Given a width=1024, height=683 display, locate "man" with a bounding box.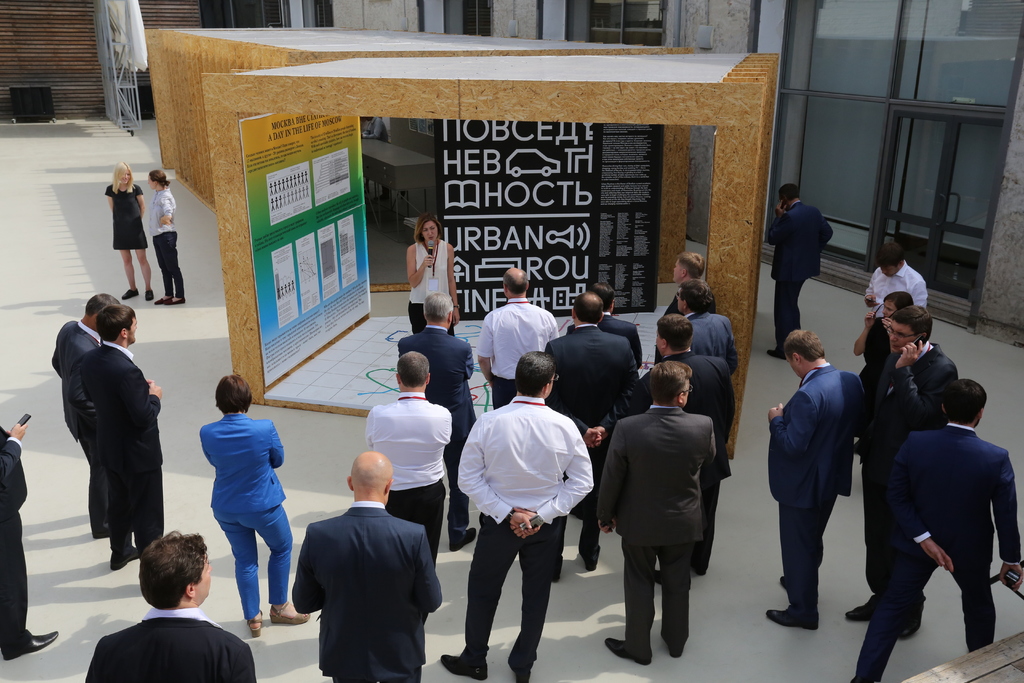
Located: [x1=65, y1=299, x2=165, y2=563].
